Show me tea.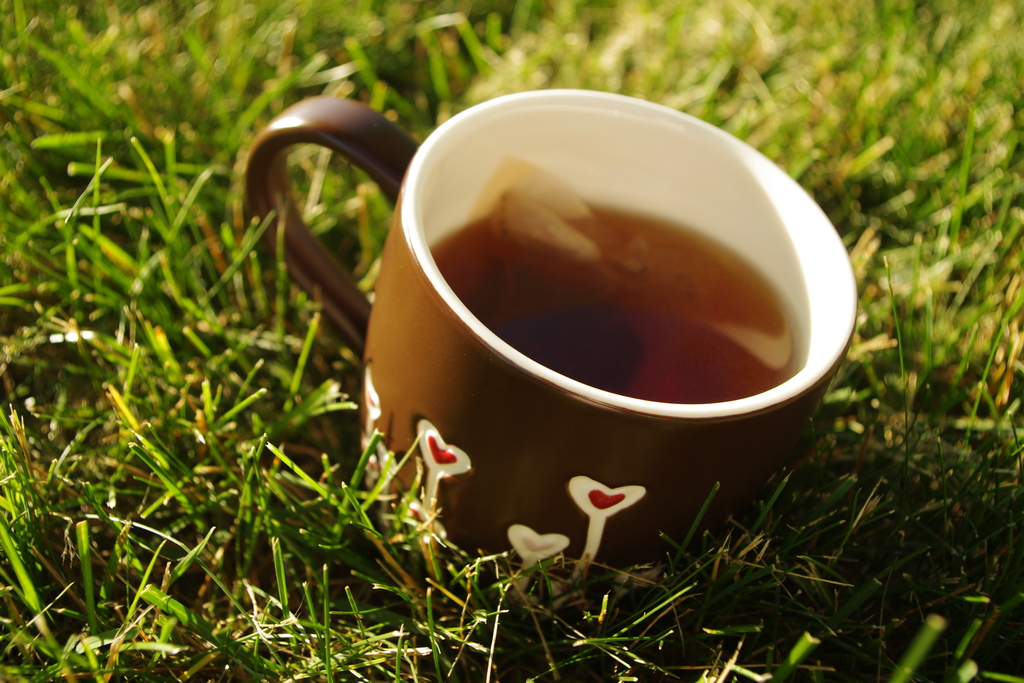
tea is here: <box>431,199,793,400</box>.
